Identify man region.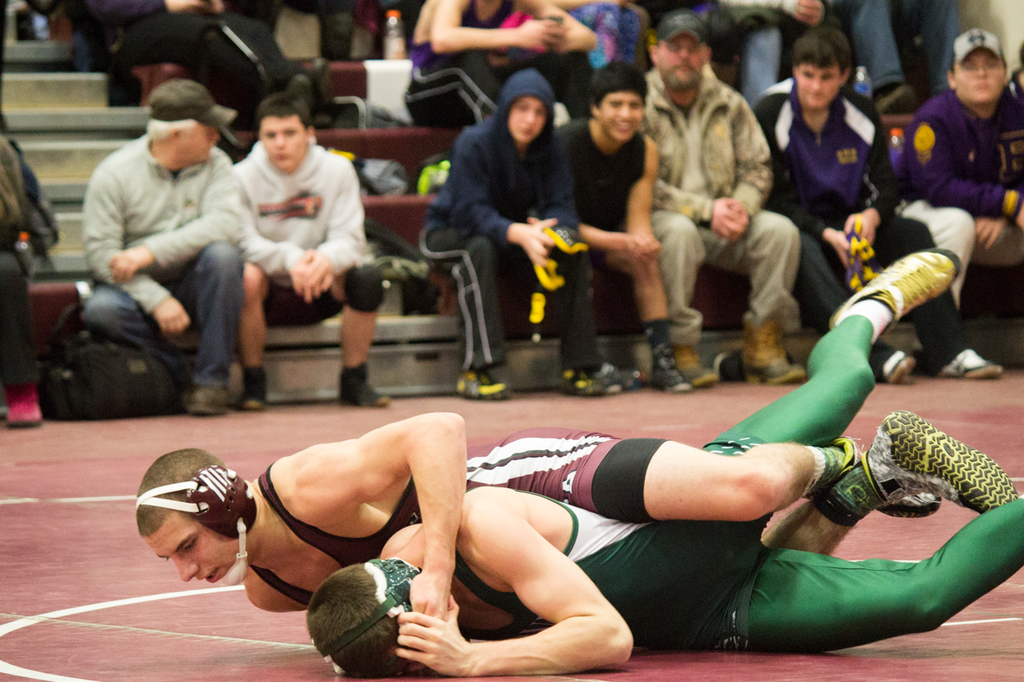
Region: x1=74, y1=81, x2=252, y2=421.
